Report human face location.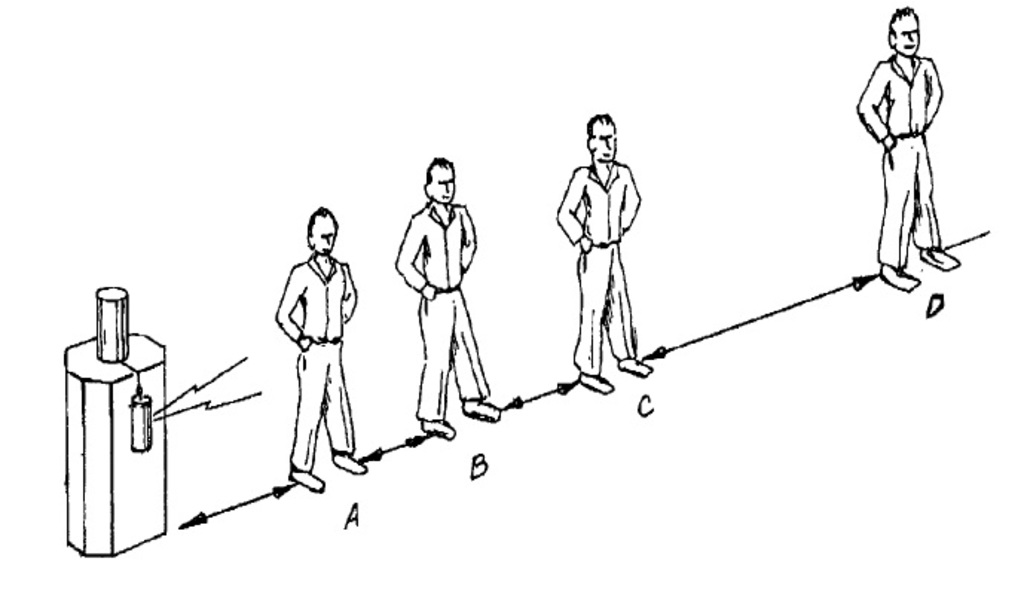
Report: BBox(428, 167, 452, 204).
